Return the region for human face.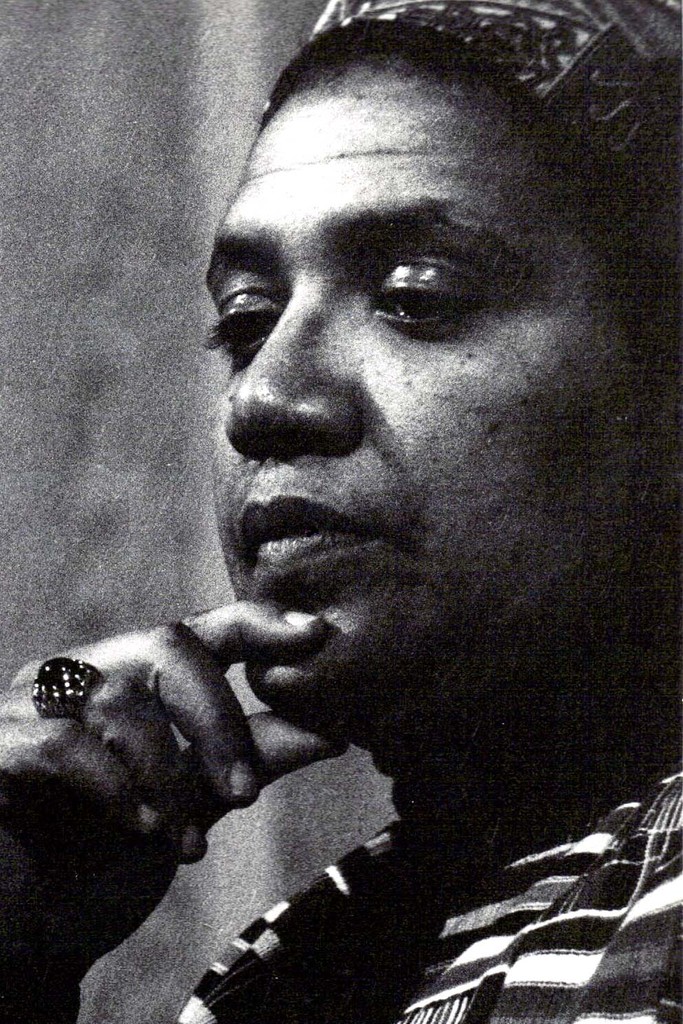
(205,56,669,733).
